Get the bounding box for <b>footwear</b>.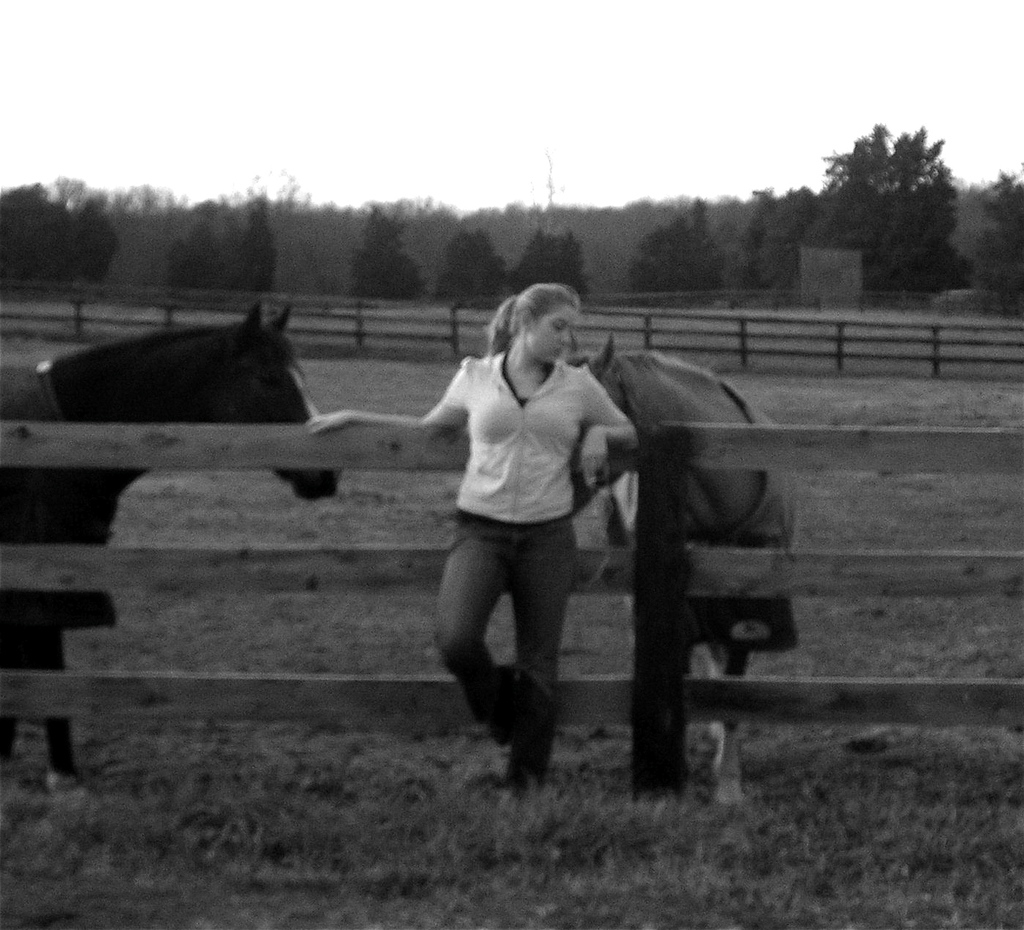
BBox(490, 747, 553, 810).
